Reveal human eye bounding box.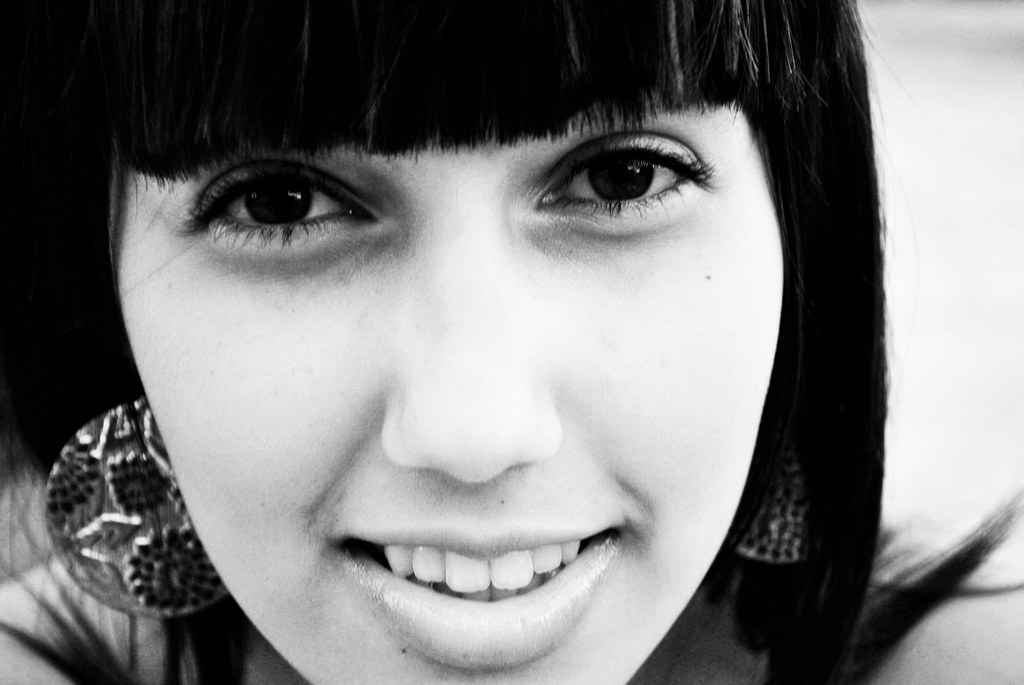
Revealed: x1=526, y1=127, x2=717, y2=237.
